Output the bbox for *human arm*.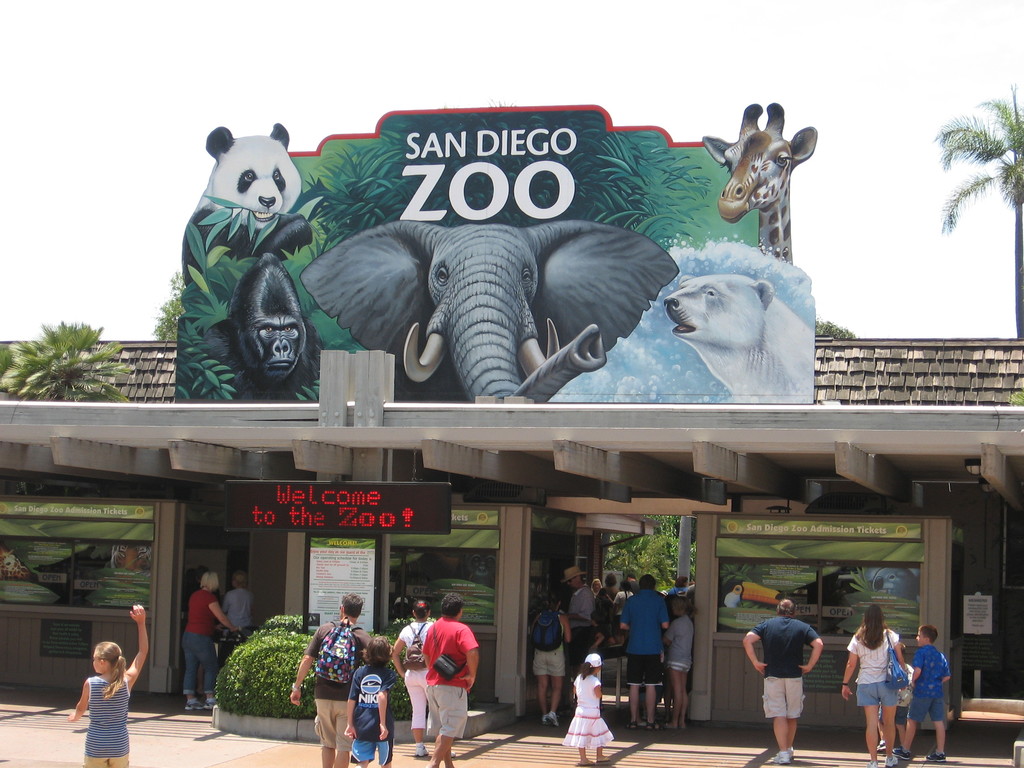
(558, 611, 574, 646).
